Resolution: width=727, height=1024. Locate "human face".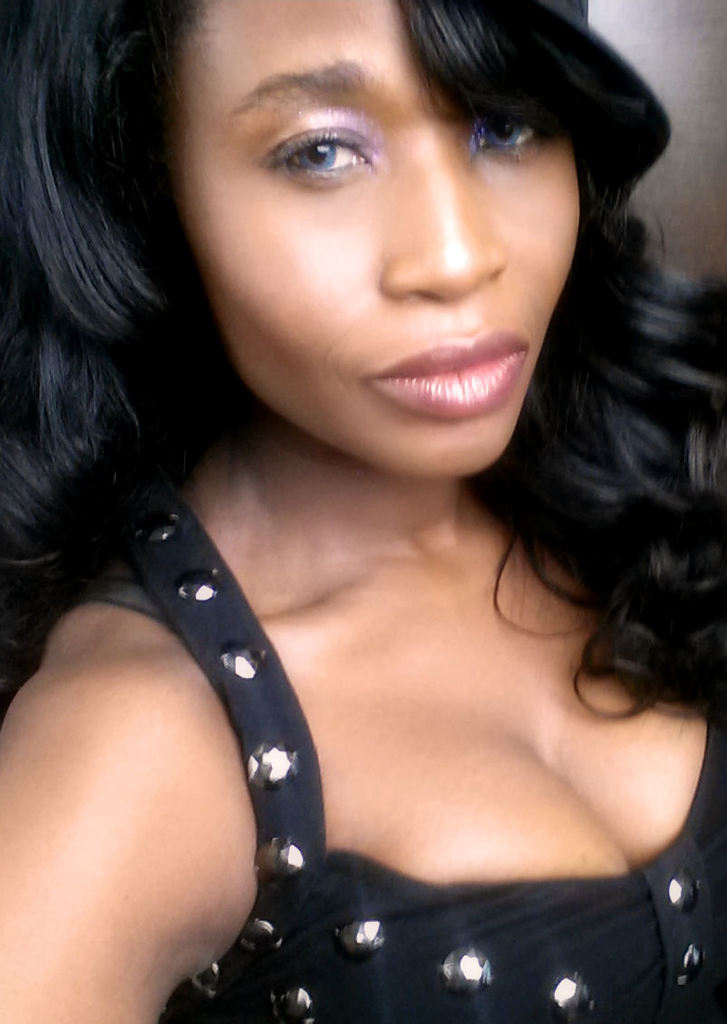
[x1=174, y1=0, x2=581, y2=478].
